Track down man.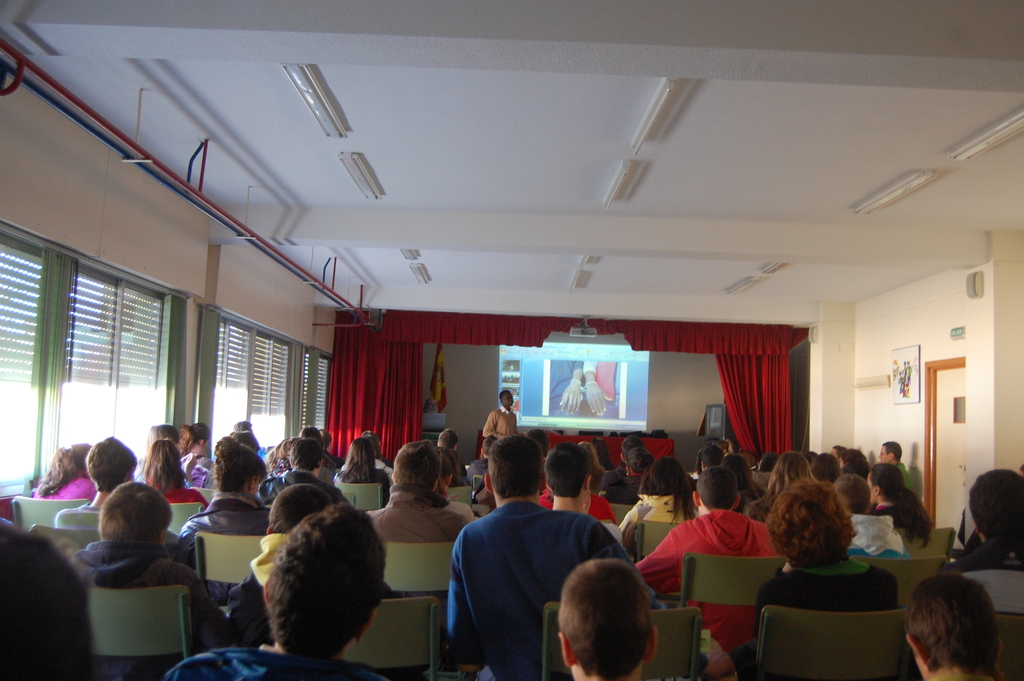
Tracked to bbox(436, 424, 467, 482).
